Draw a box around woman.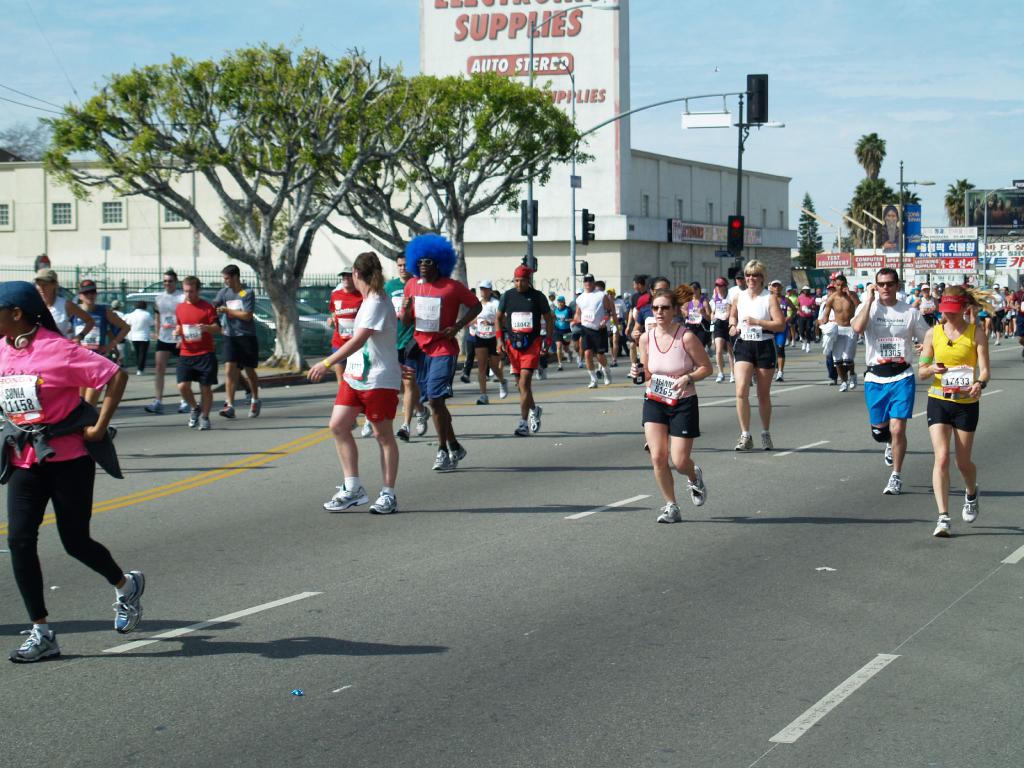
(916,279,991,538).
